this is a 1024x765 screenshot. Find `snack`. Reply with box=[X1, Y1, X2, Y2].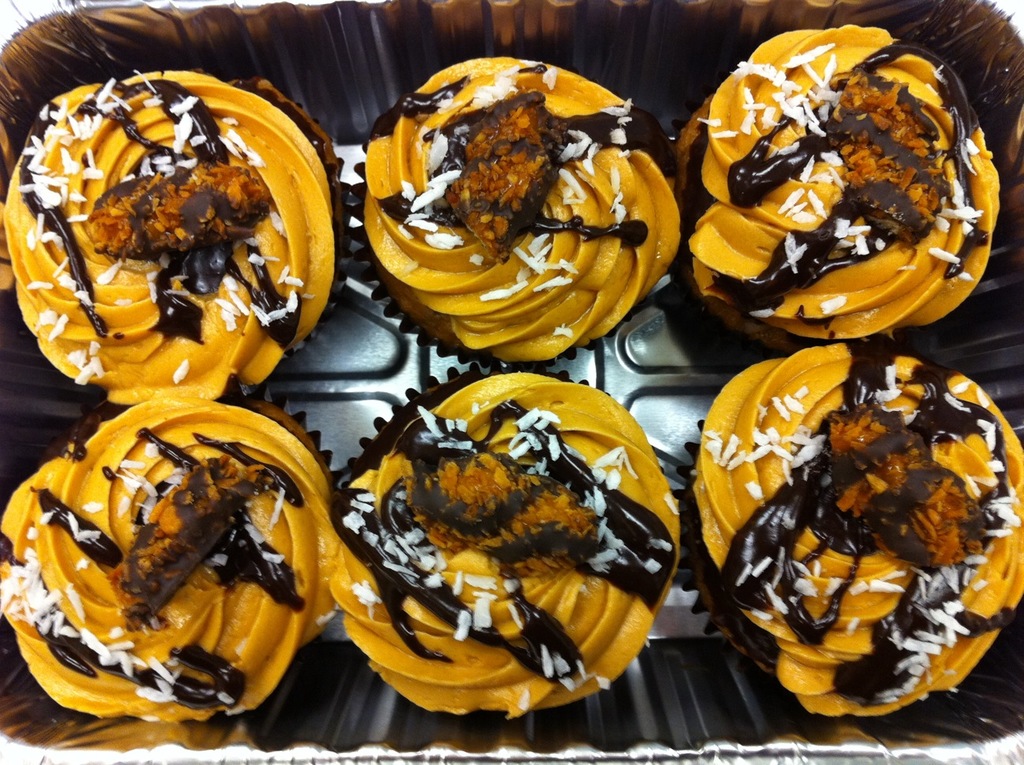
box=[0, 62, 322, 400].
